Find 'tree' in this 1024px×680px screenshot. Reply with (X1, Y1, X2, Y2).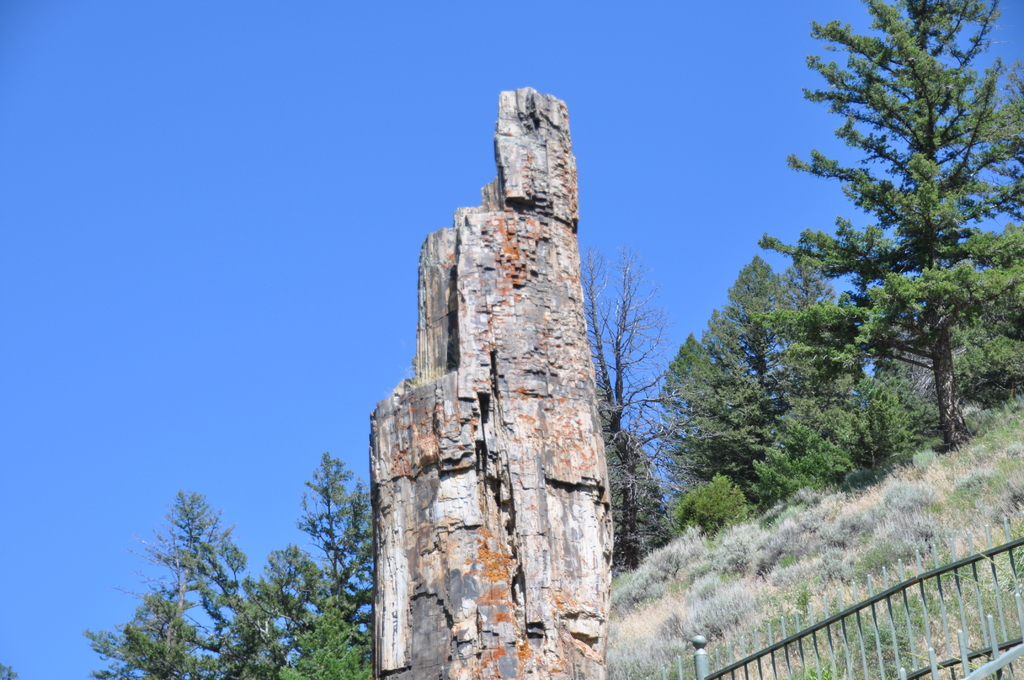
(785, 24, 1005, 489).
